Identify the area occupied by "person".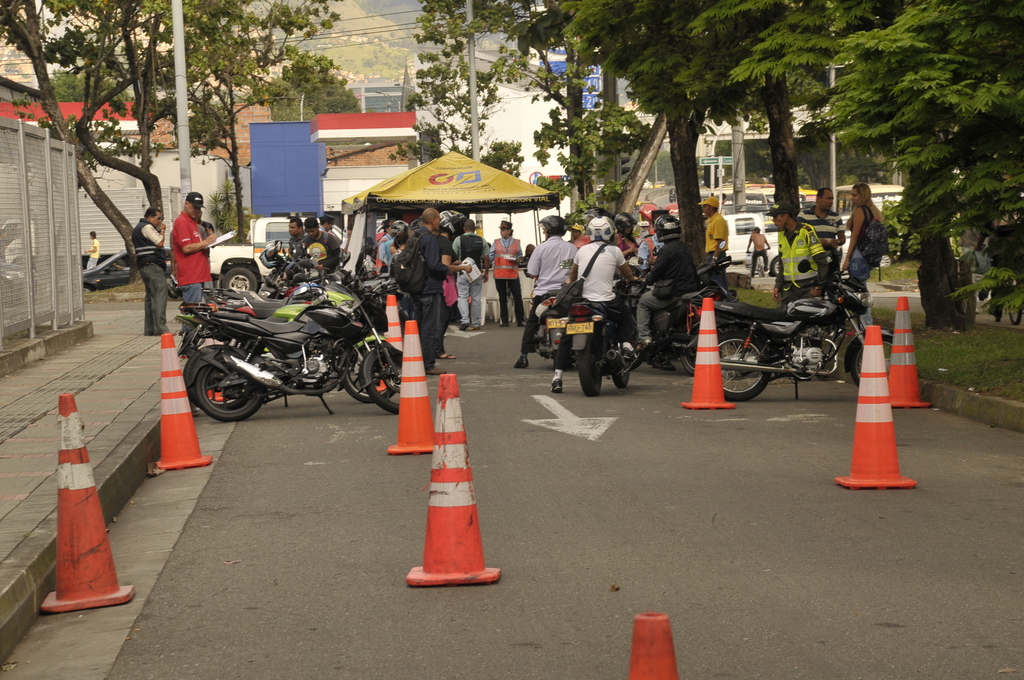
Area: [698, 193, 727, 266].
